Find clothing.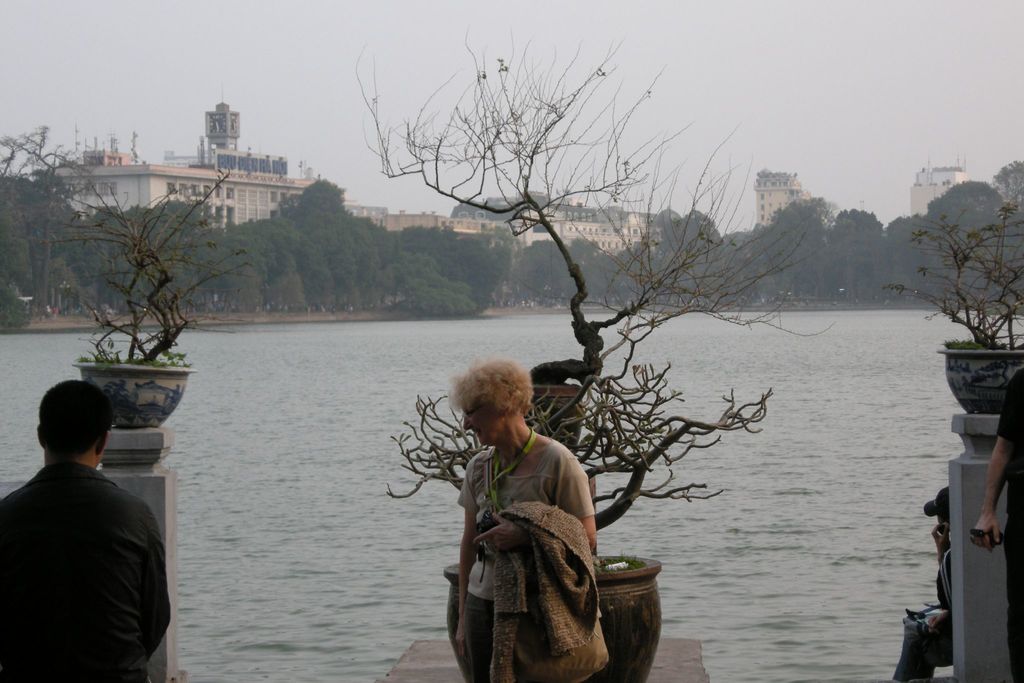
box=[993, 368, 1023, 682].
